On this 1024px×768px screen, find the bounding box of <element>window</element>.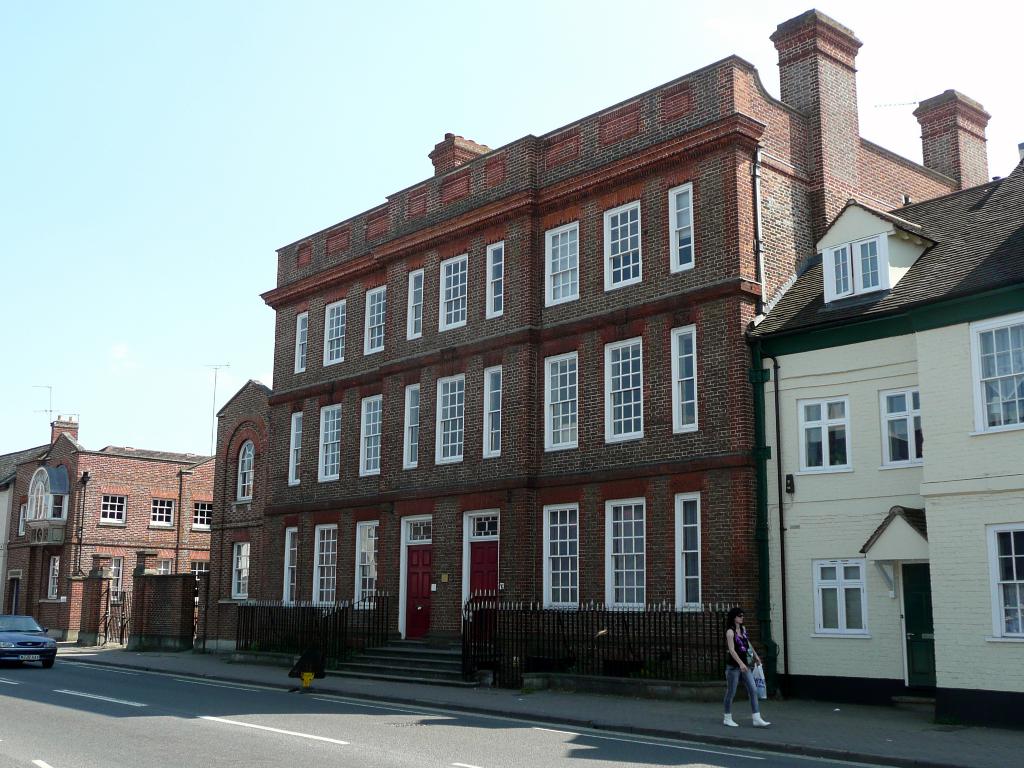
Bounding box: box(599, 498, 664, 619).
